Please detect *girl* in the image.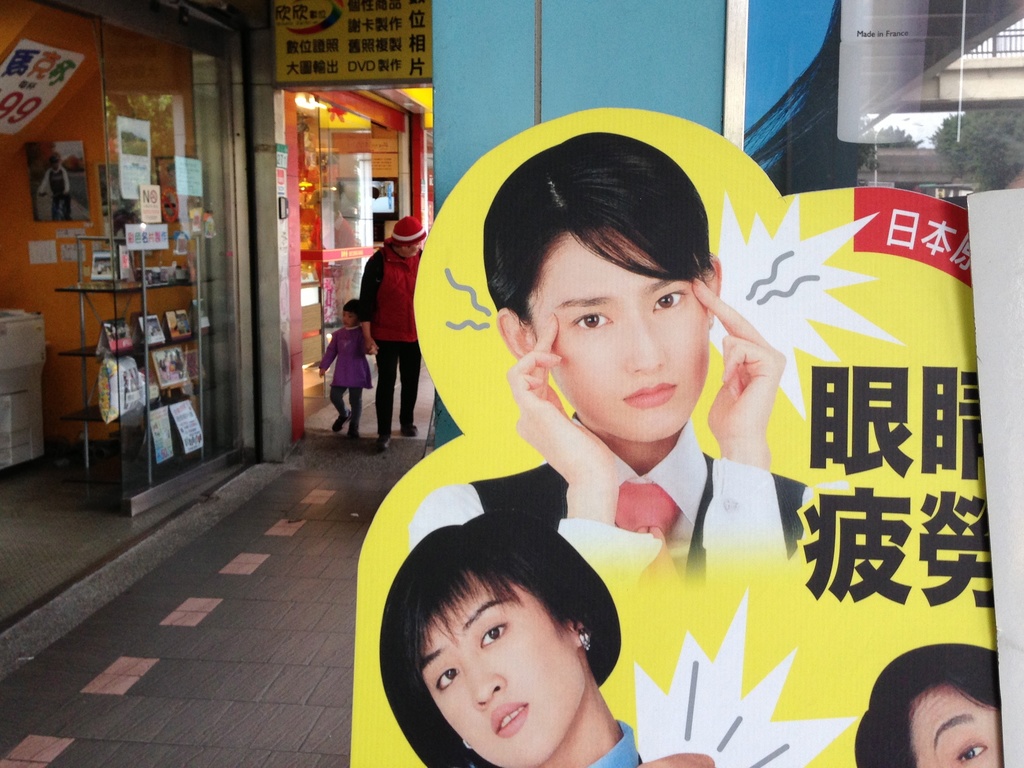
377 508 646 767.
